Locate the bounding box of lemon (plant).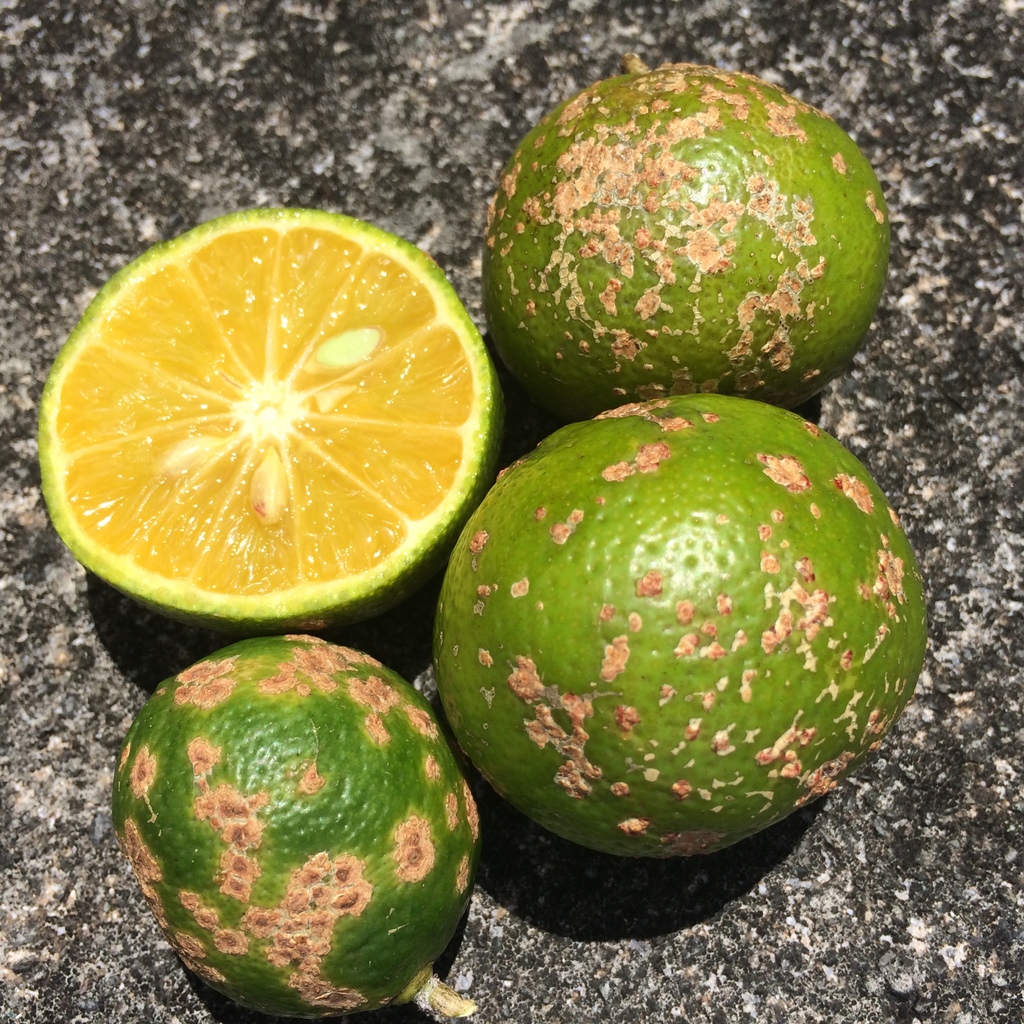
Bounding box: locate(40, 202, 508, 633).
